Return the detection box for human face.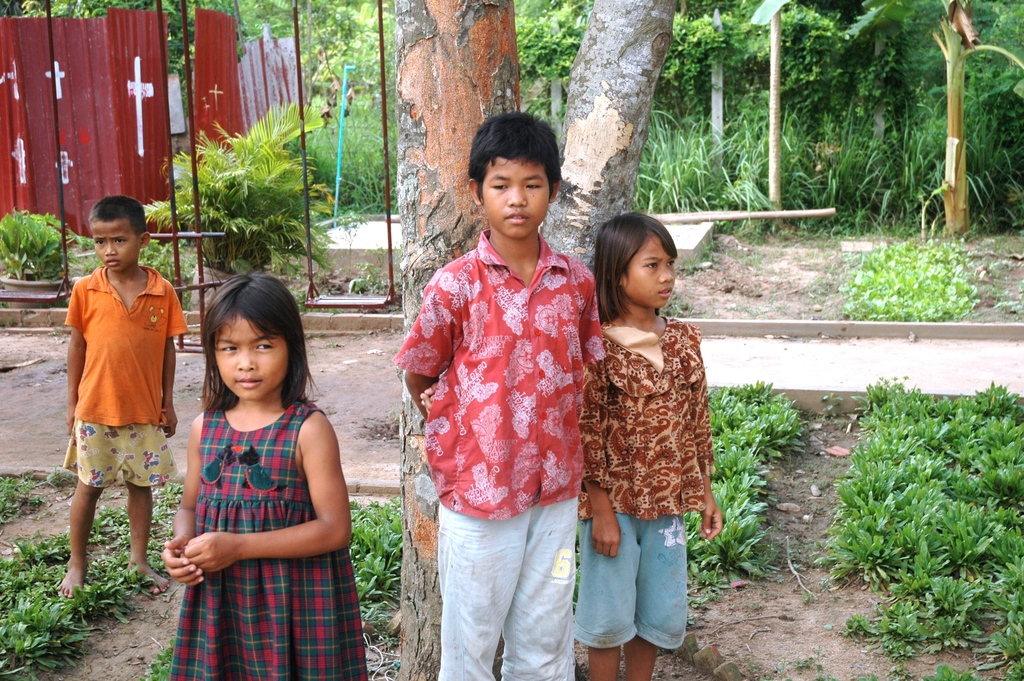
x1=479 y1=154 x2=552 y2=241.
